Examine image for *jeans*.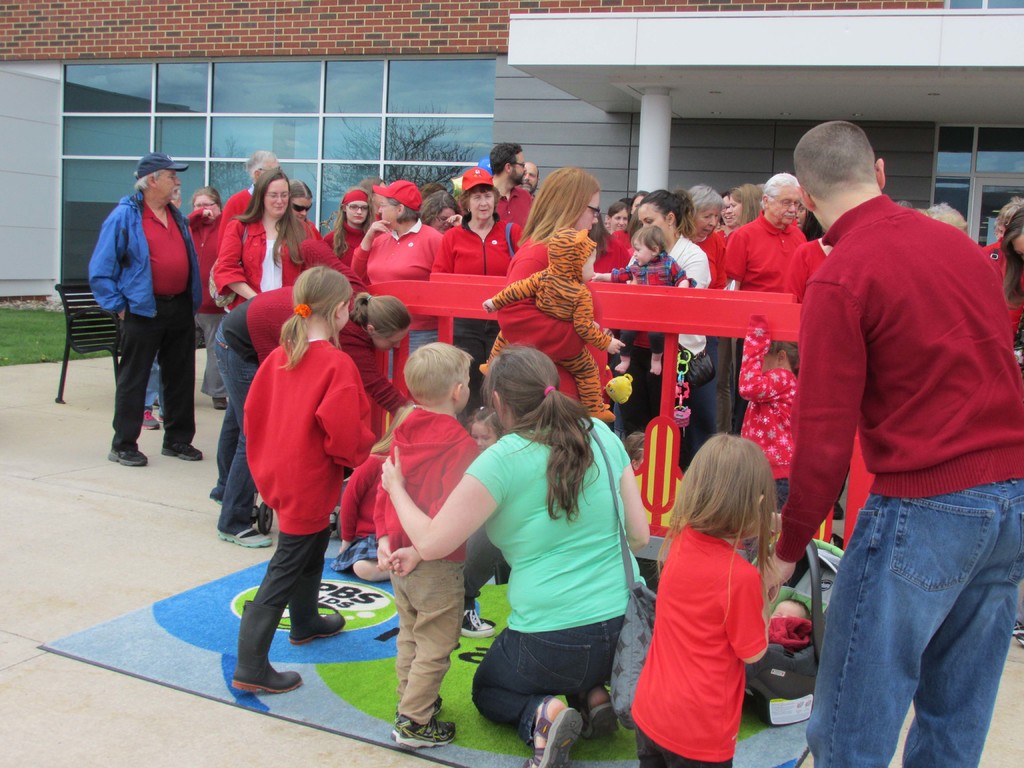
Examination result: 472 614 621 730.
